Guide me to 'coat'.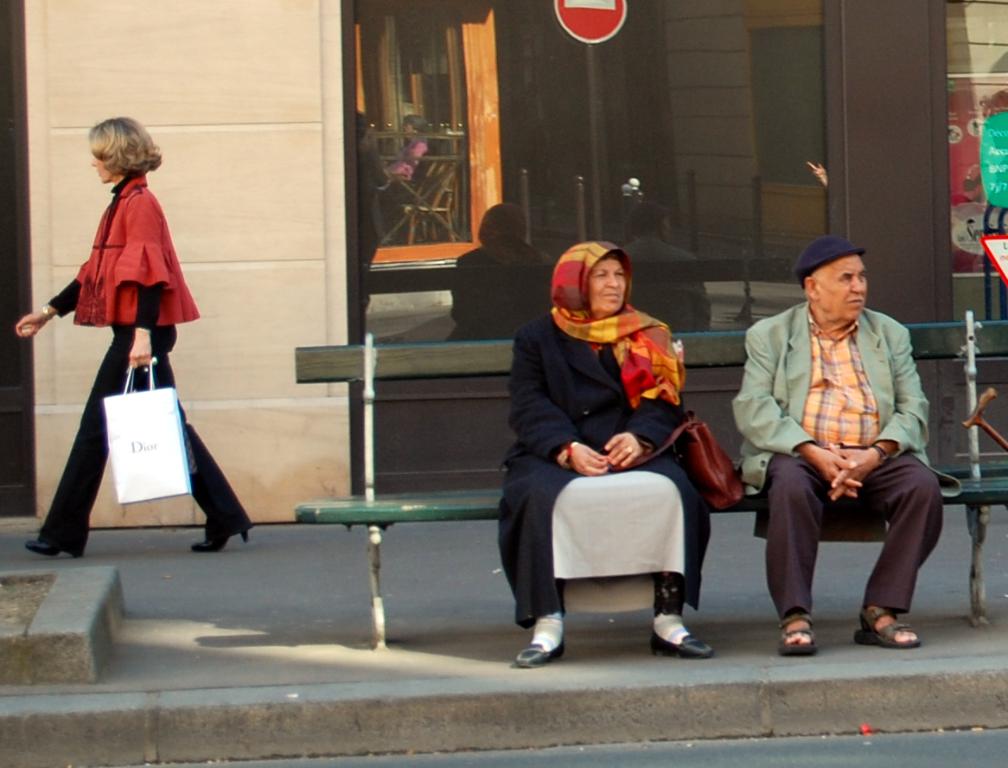
Guidance: bbox=[520, 310, 705, 486].
